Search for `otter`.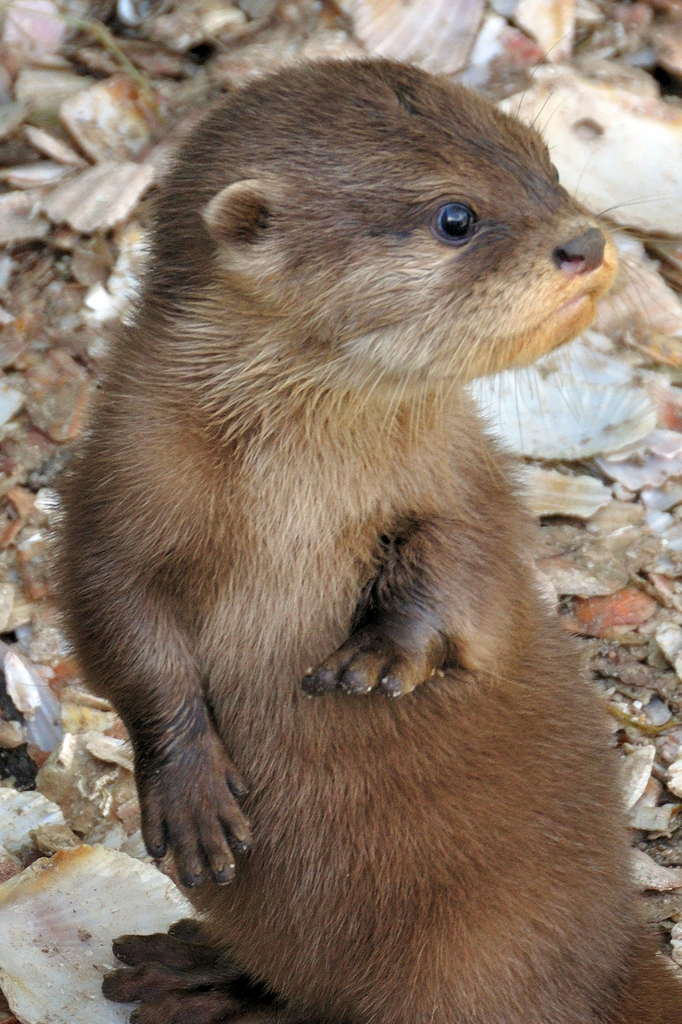
Found at bbox=[38, 45, 681, 998].
